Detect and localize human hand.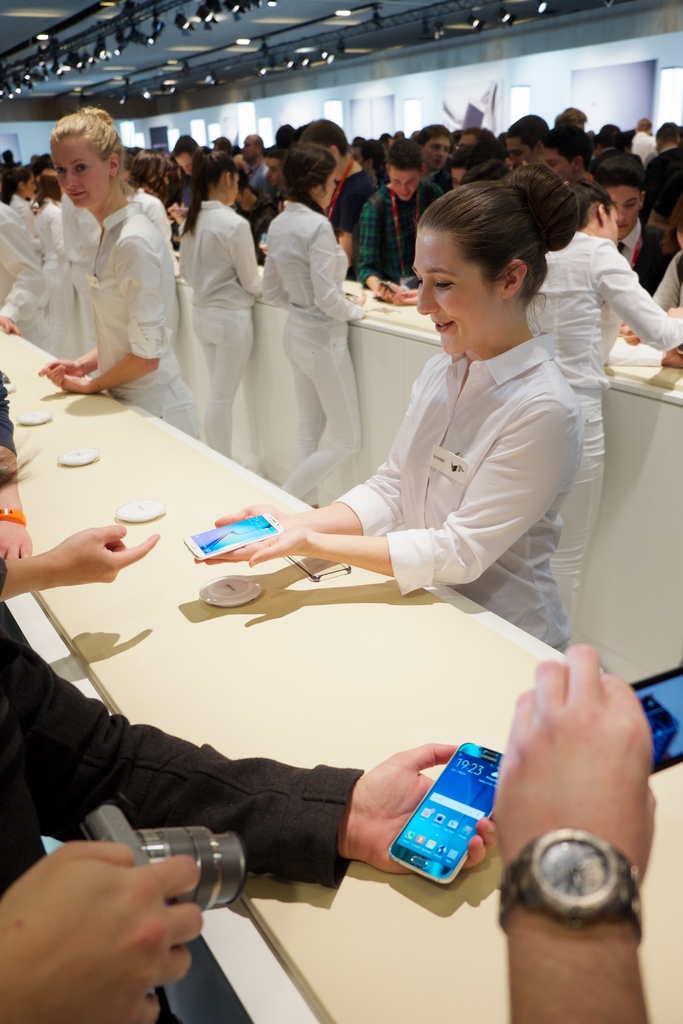
Localized at (166,201,185,222).
